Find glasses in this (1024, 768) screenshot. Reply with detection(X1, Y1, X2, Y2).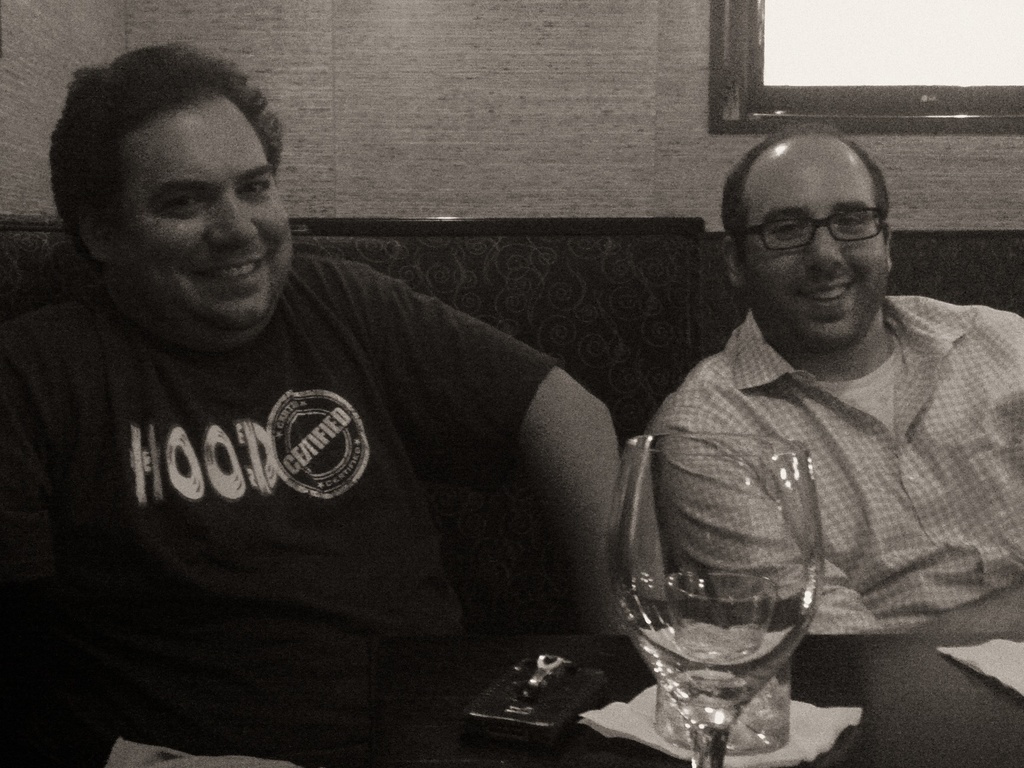
detection(743, 200, 902, 257).
